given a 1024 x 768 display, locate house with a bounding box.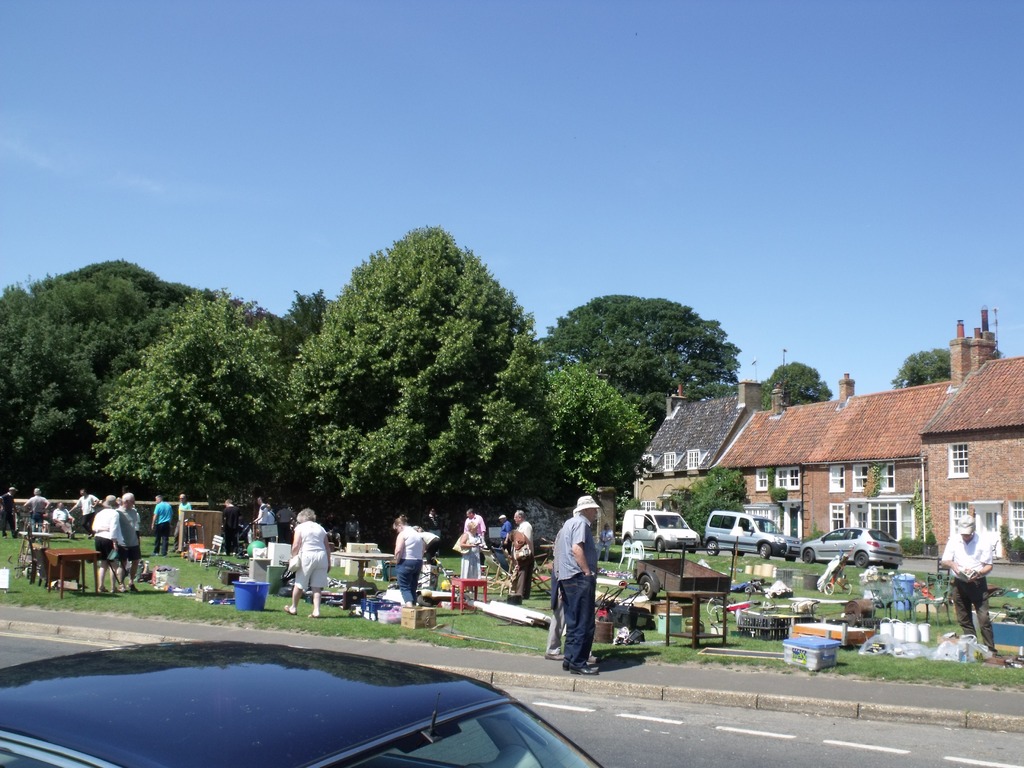
Located: select_region(707, 298, 1019, 559).
